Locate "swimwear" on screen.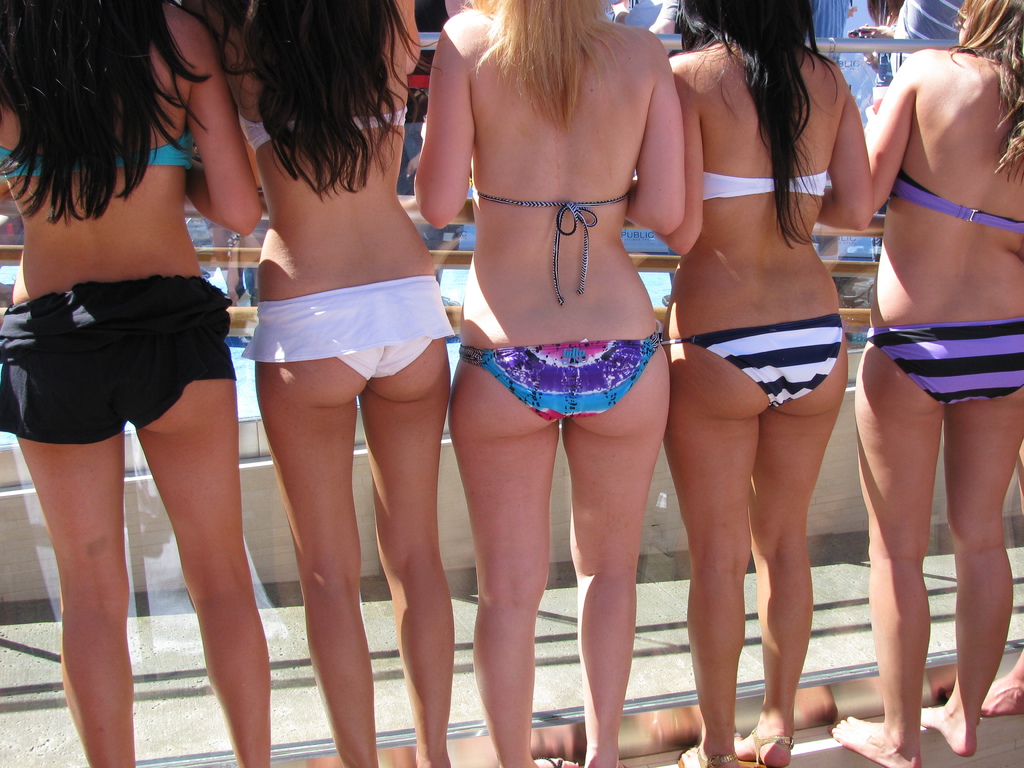
On screen at [452,337,667,430].
